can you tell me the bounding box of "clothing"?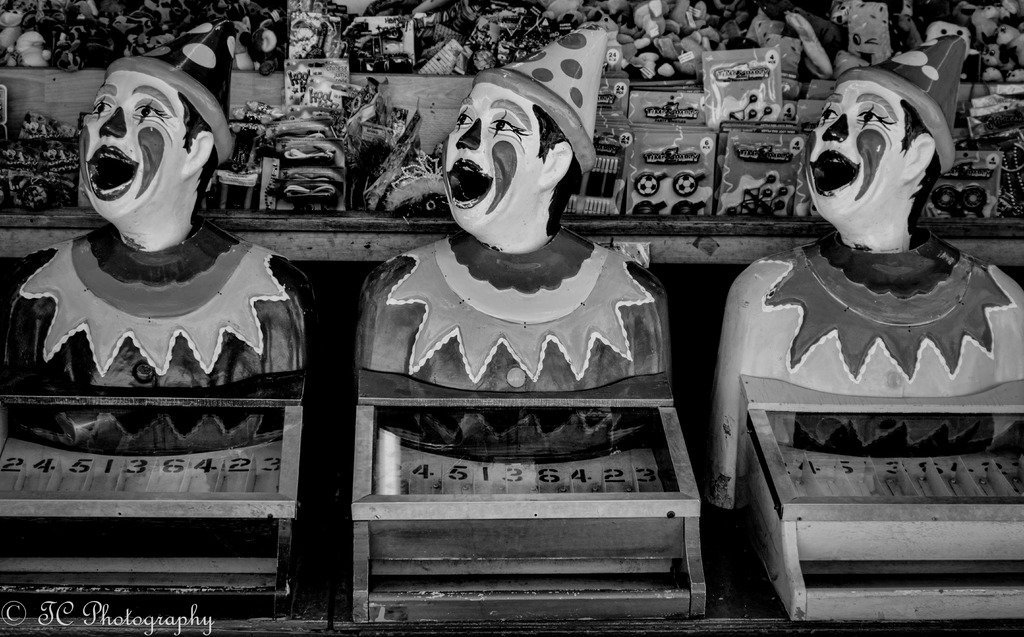
left=362, top=227, right=671, bottom=391.
